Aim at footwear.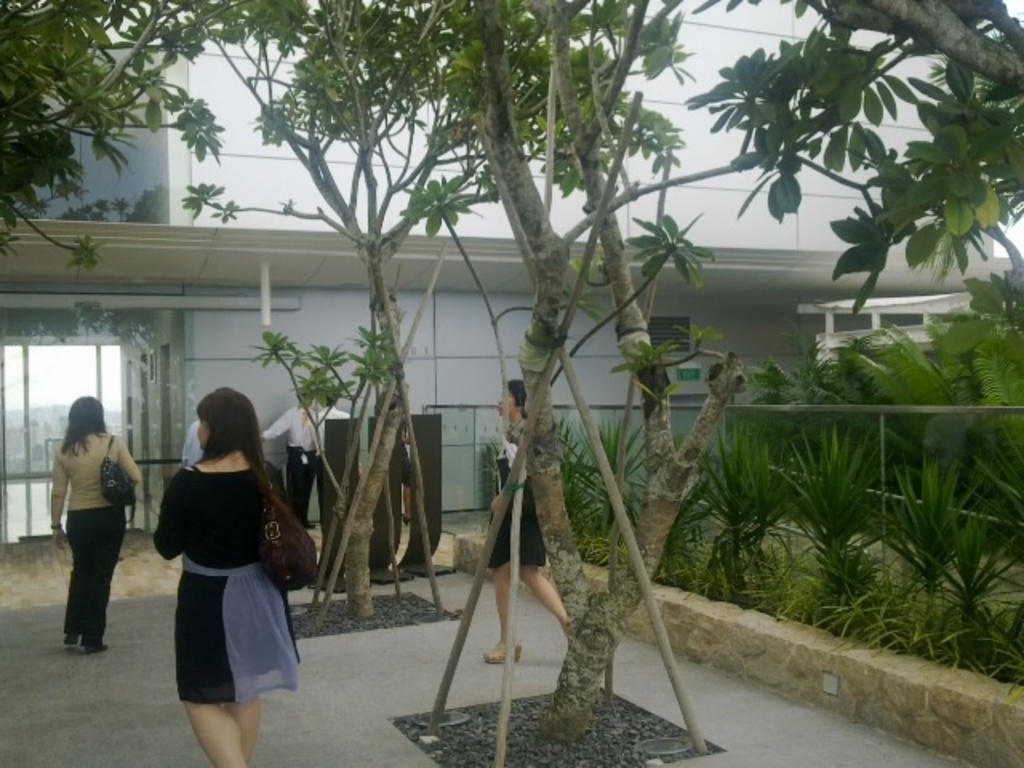
Aimed at box=[301, 518, 320, 533].
